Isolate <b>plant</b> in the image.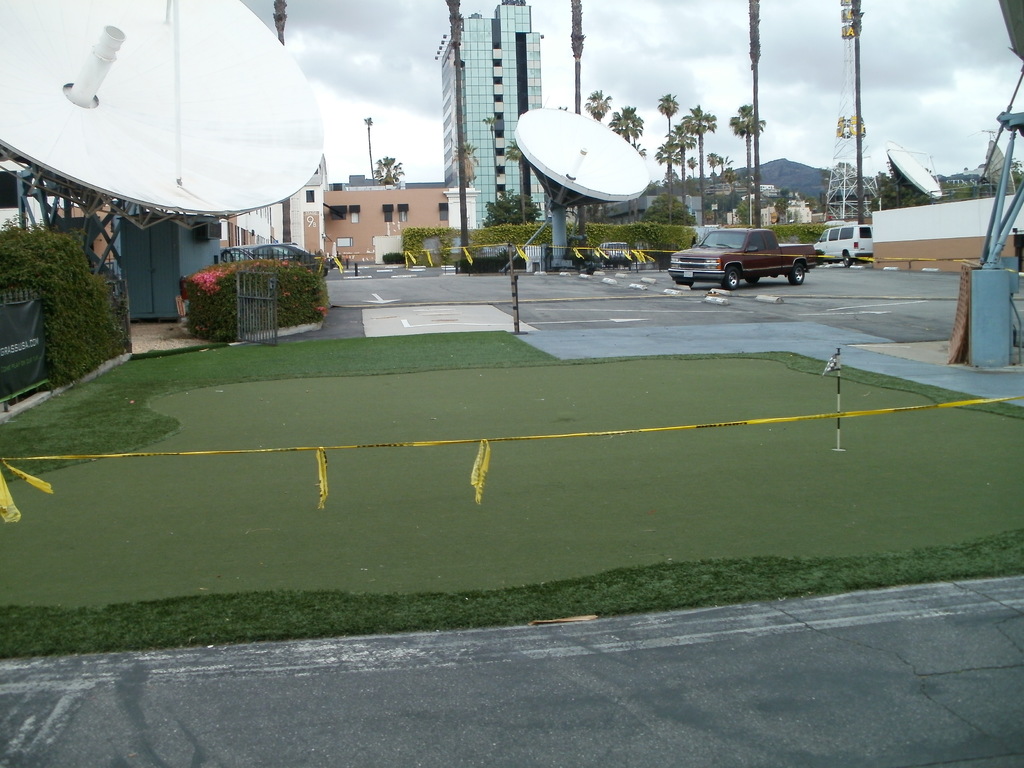
Isolated region: {"left": 381, "top": 252, "right": 412, "bottom": 265}.
